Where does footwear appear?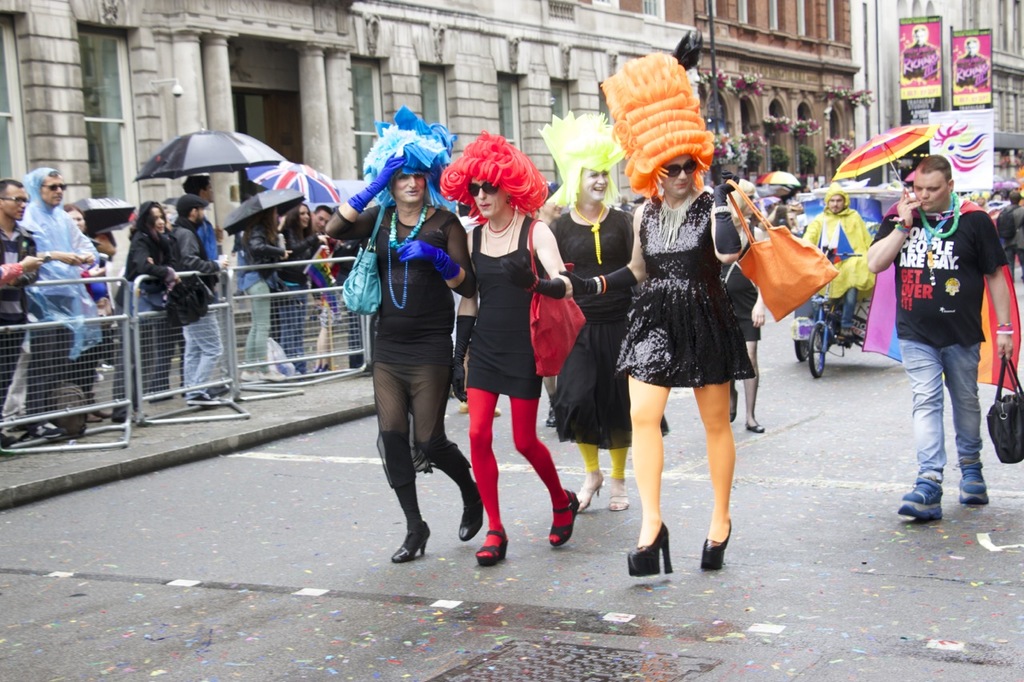
Appears at [698, 513, 734, 572].
